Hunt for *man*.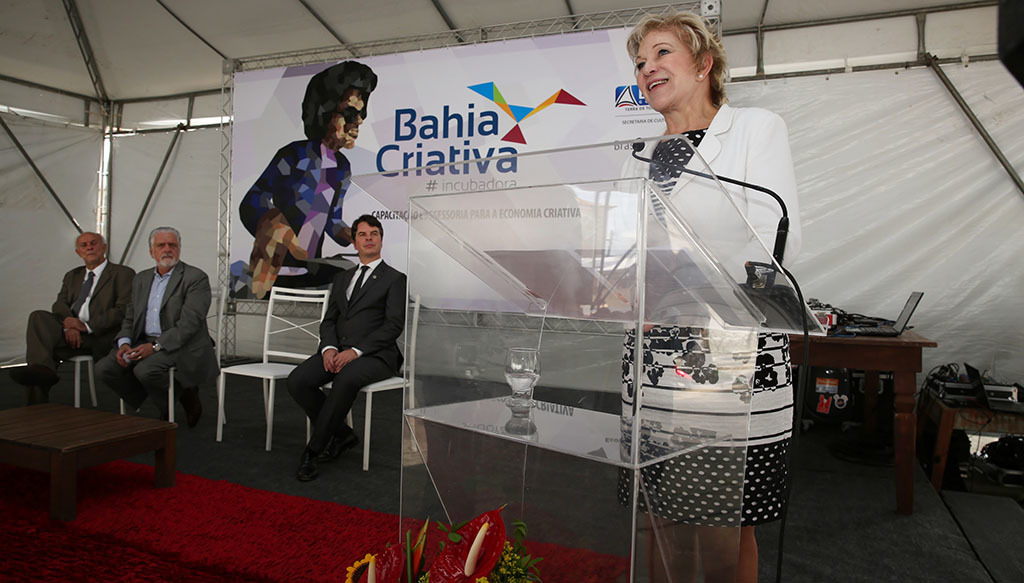
Hunted down at x1=280, y1=208, x2=401, y2=487.
